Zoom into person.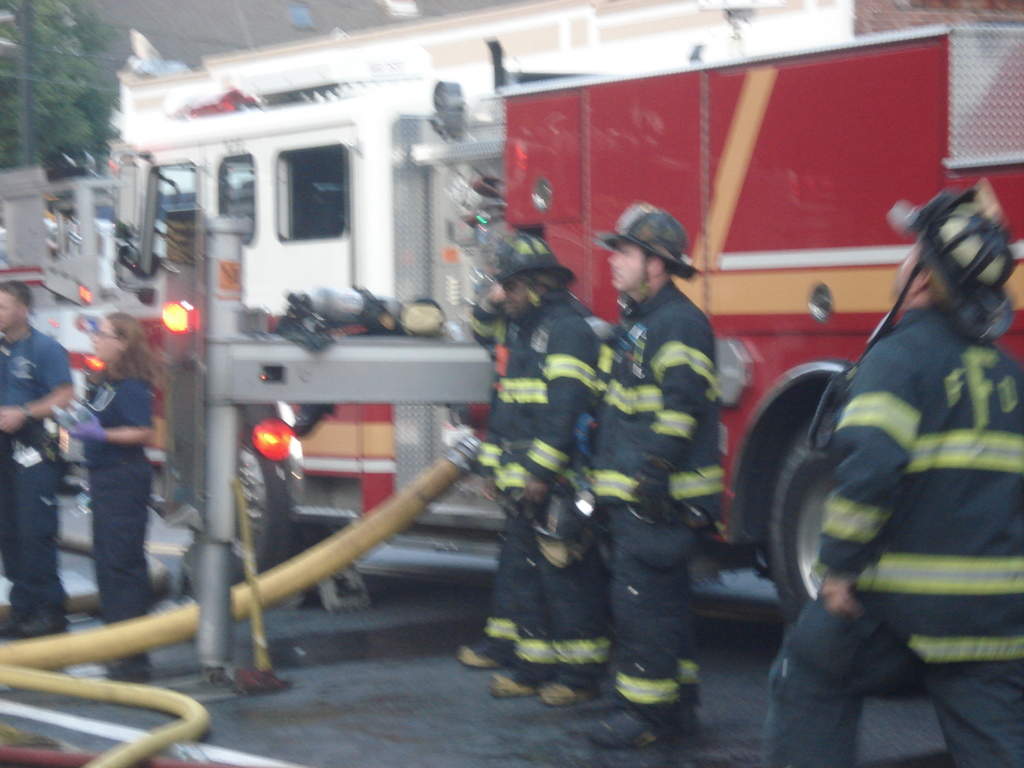
Zoom target: locate(68, 308, 175, 712).
